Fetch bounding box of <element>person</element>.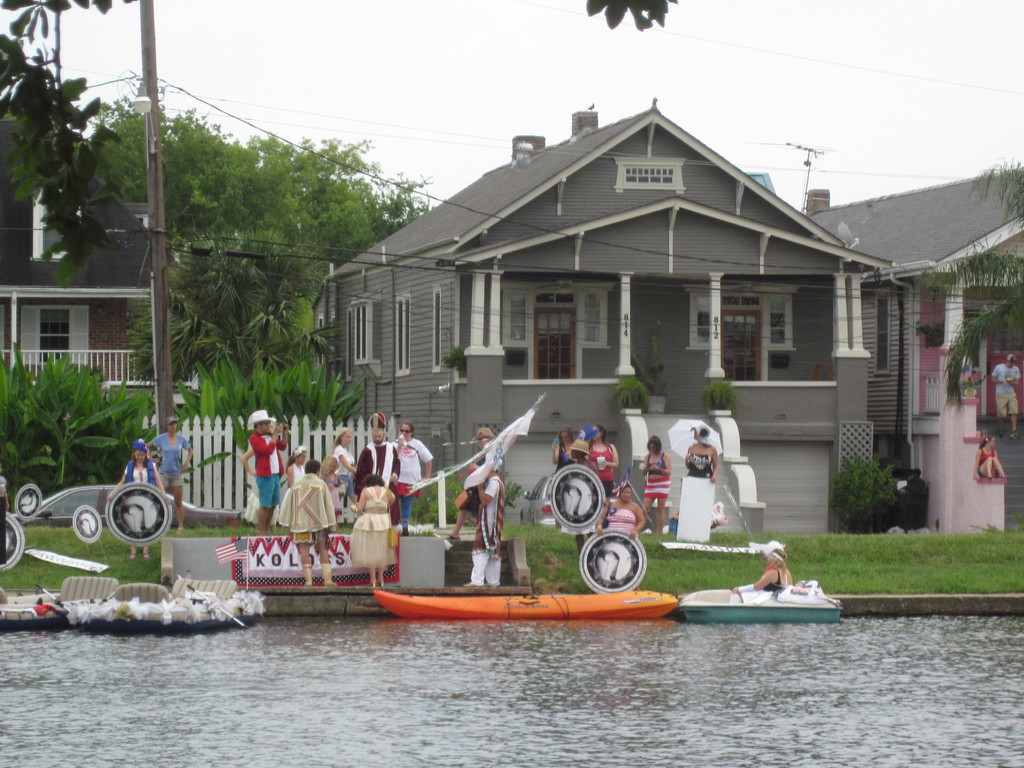
Bbox: rect(333, 460, 405, 589).
